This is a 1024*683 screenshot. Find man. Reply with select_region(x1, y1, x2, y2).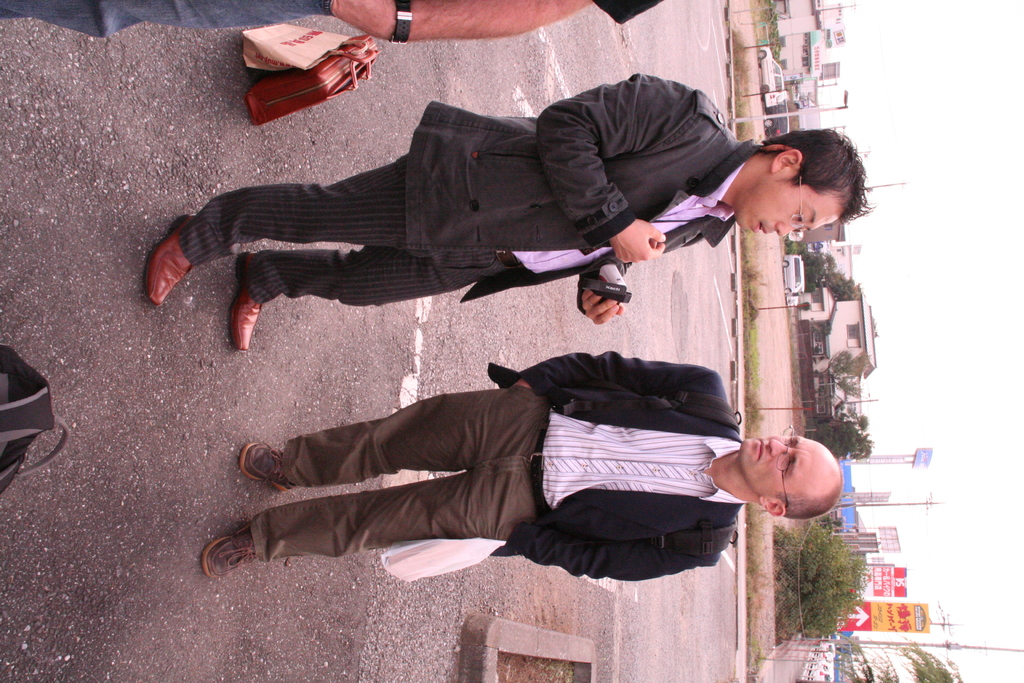
select_region(140, 70, 876, 353).
